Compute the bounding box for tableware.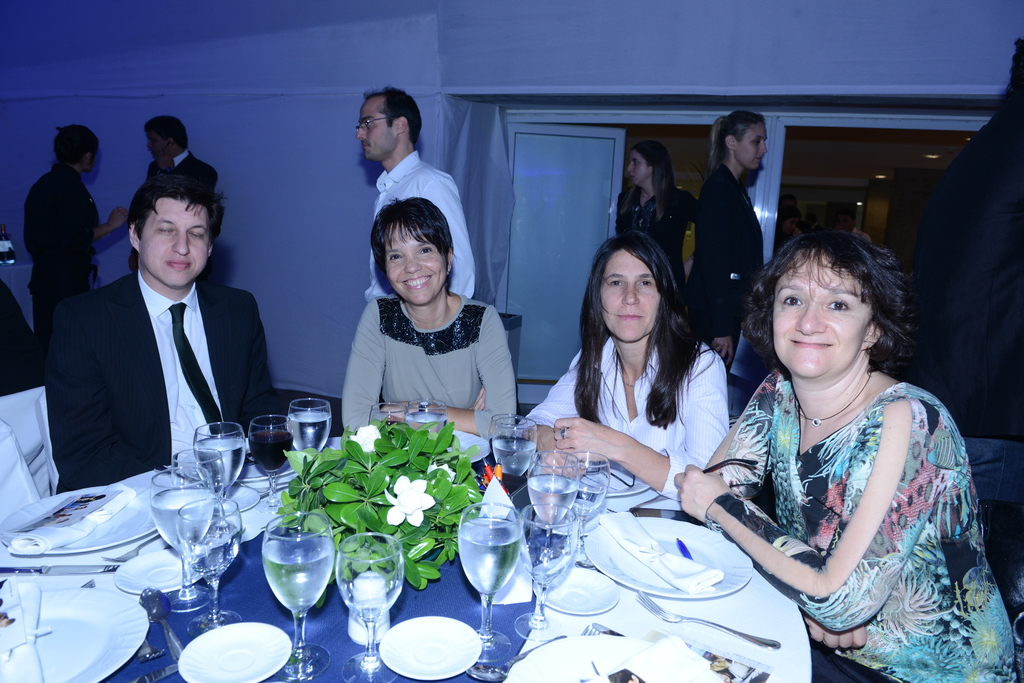
(left=246, top=531, right=335, bottom=634).
